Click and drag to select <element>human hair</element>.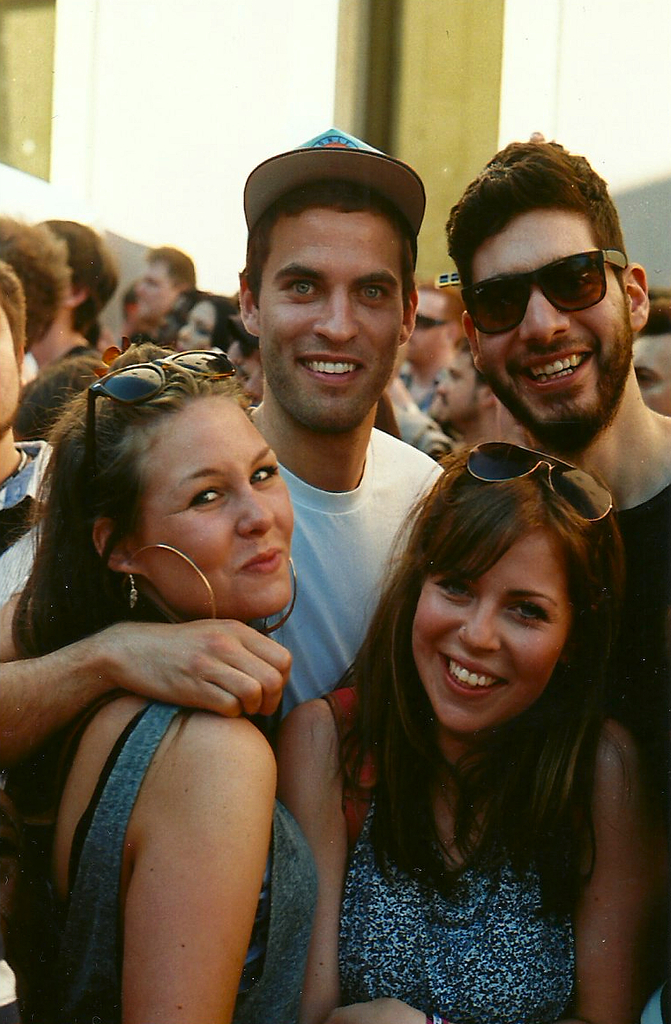
Selection: 0 349 236 651.
